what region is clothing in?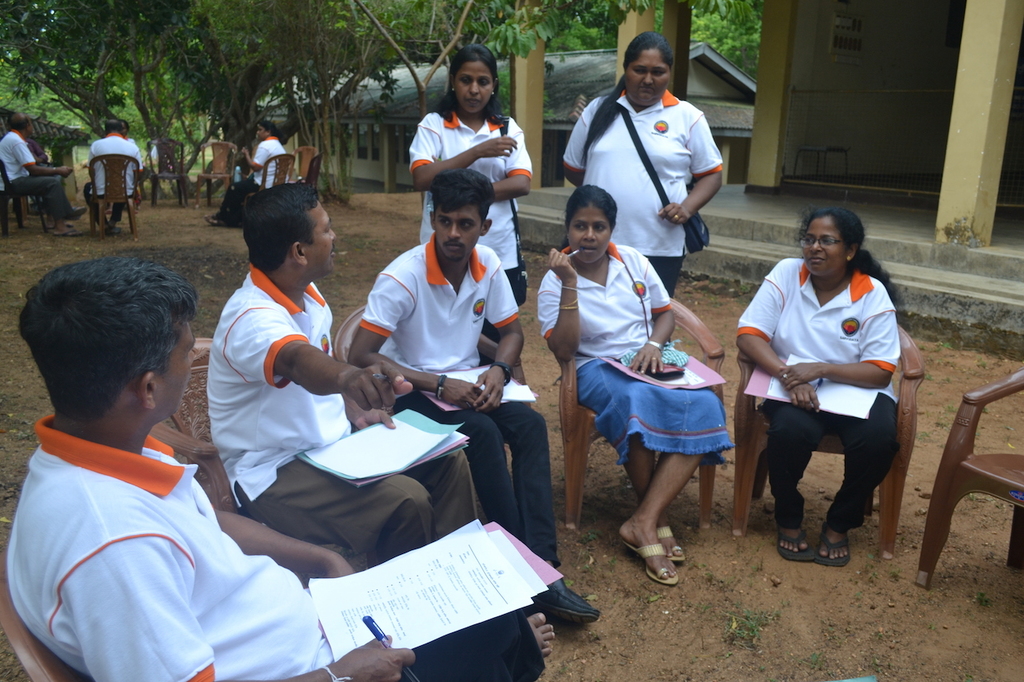
bbox=(575, 362, 738, 458).
